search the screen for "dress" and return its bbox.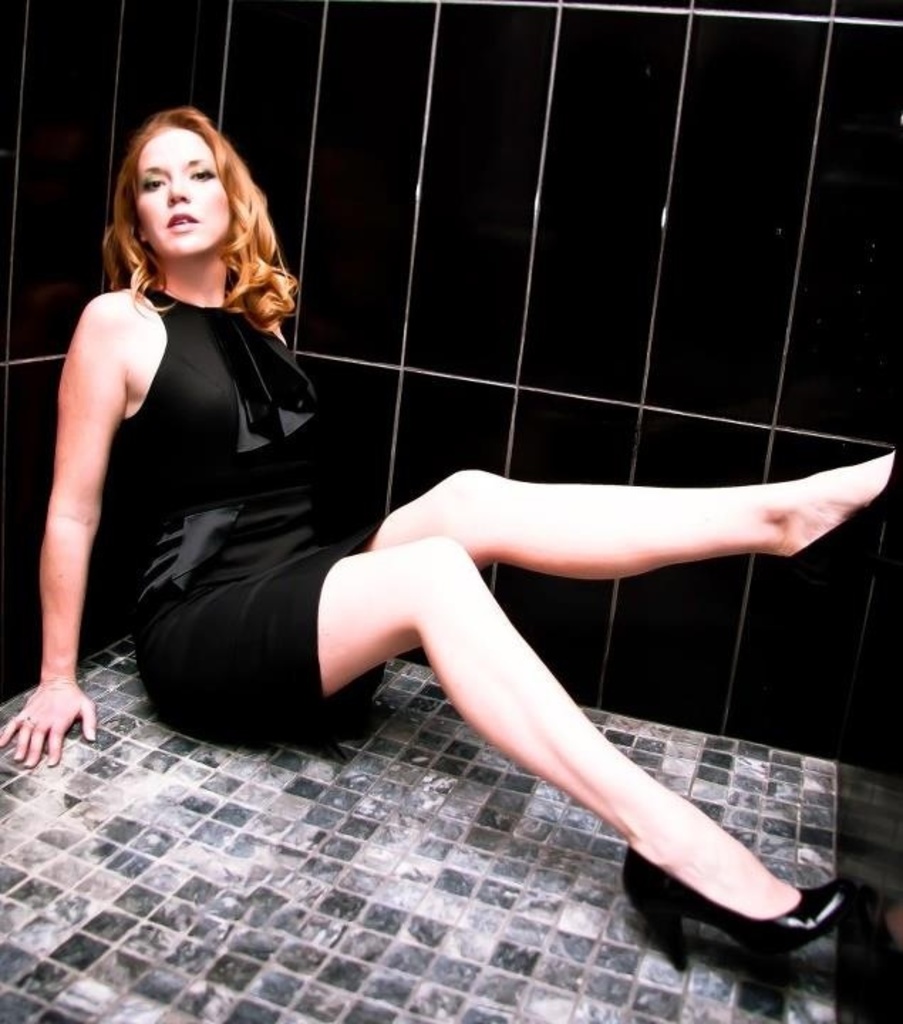
Found: left=138, top=280, right=361, bottom=738.
